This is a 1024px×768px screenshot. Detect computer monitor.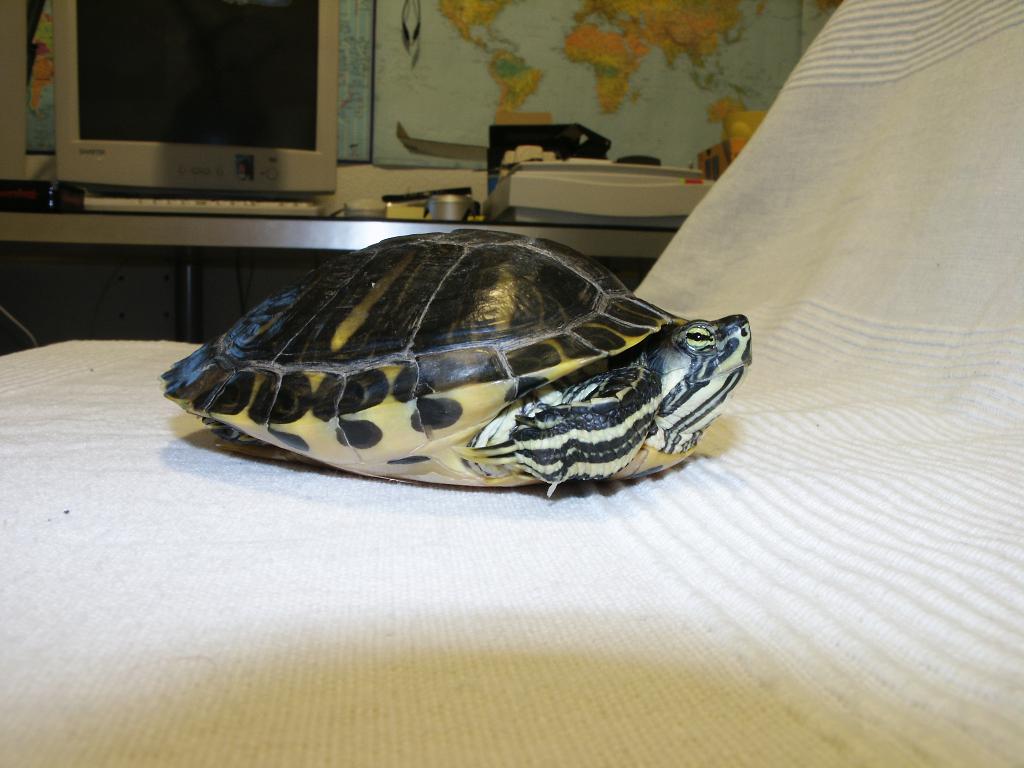
crop(18, 10, 361, 198).
